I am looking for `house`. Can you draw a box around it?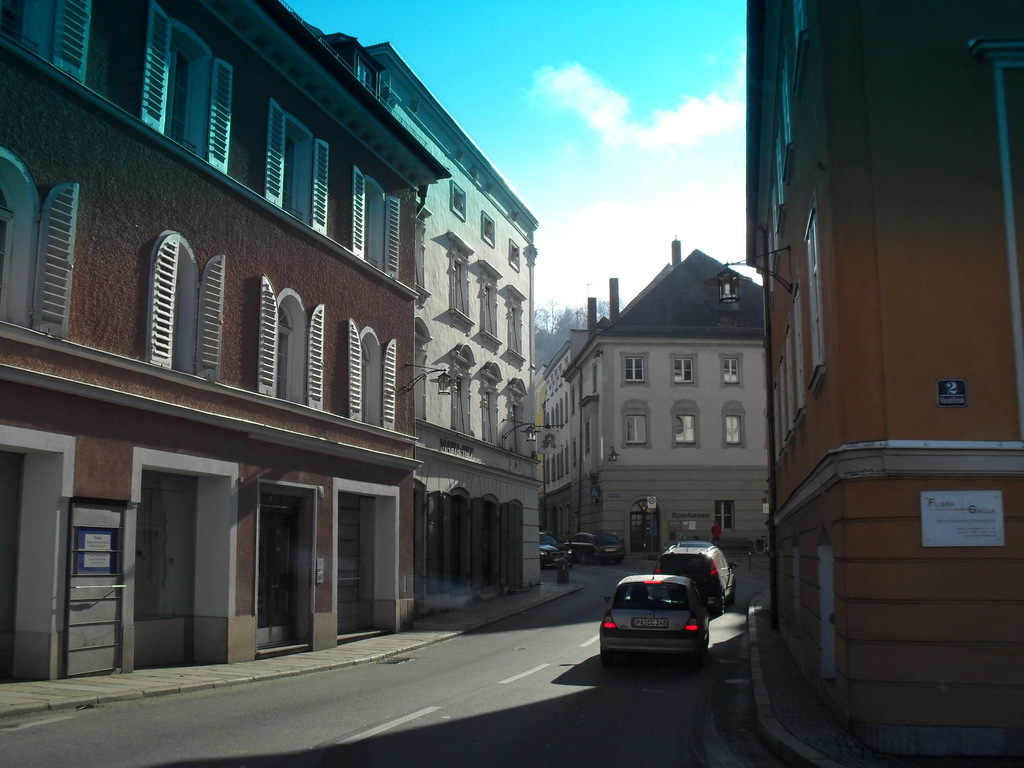
Sure, the bounding box is box=[530, 245, 780, 565].
